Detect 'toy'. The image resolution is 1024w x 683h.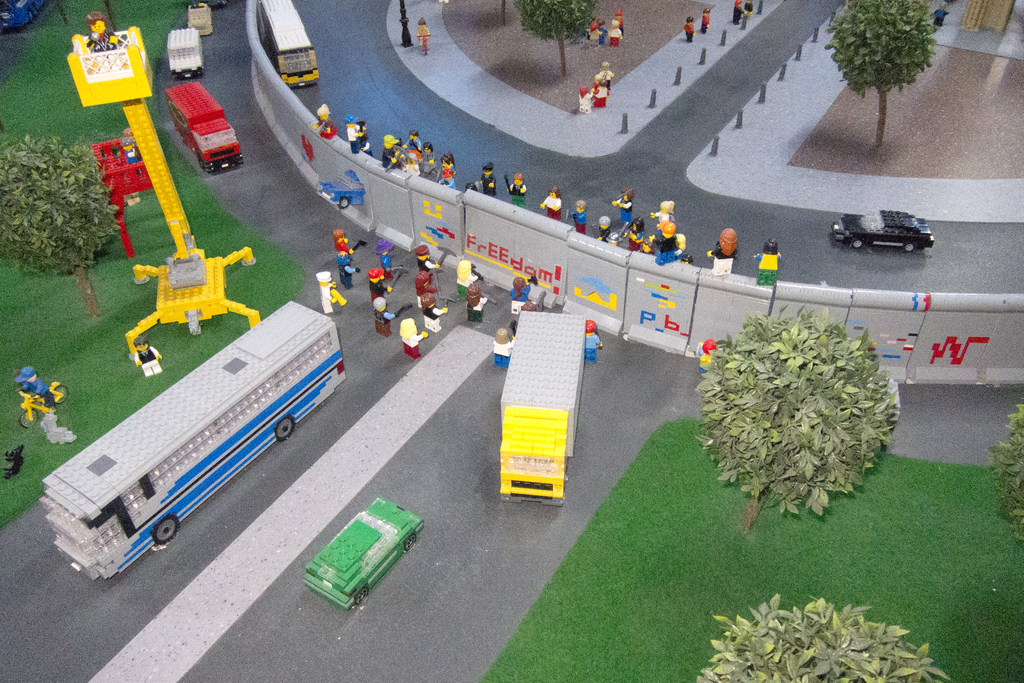
316, 167, 365, 209.
